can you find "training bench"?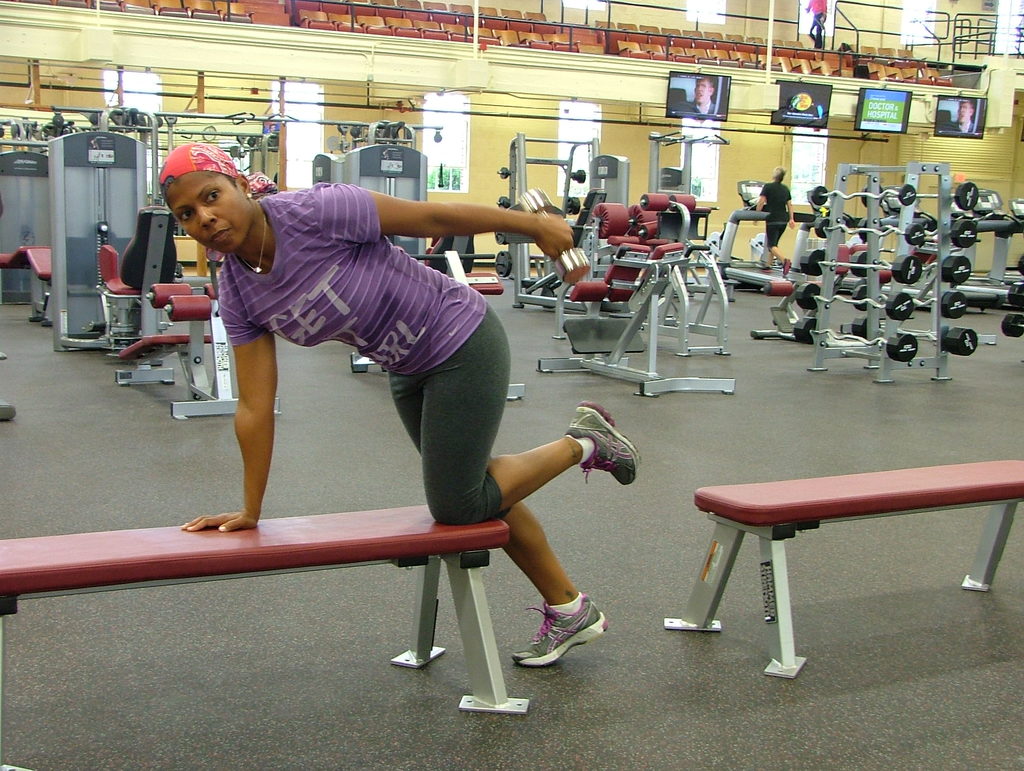
Yes, bounding box: <bbox>0, 503, 532, 718</bbox>.
